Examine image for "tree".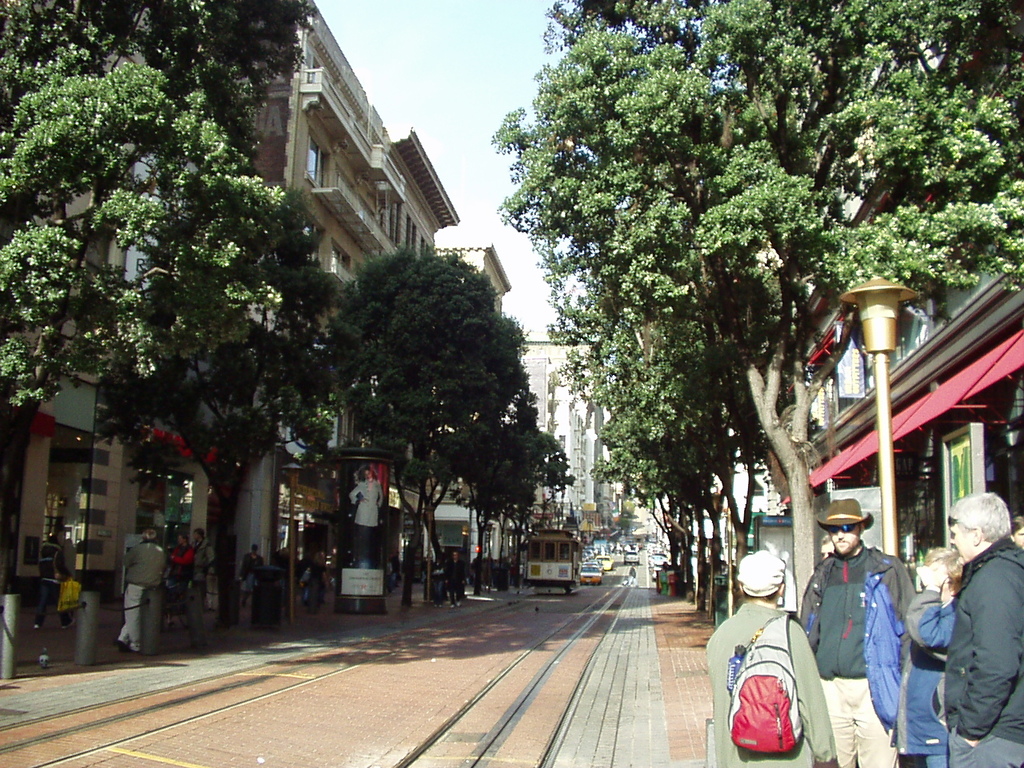
Examination result: <region>0, 0, 326, 412</region>.
